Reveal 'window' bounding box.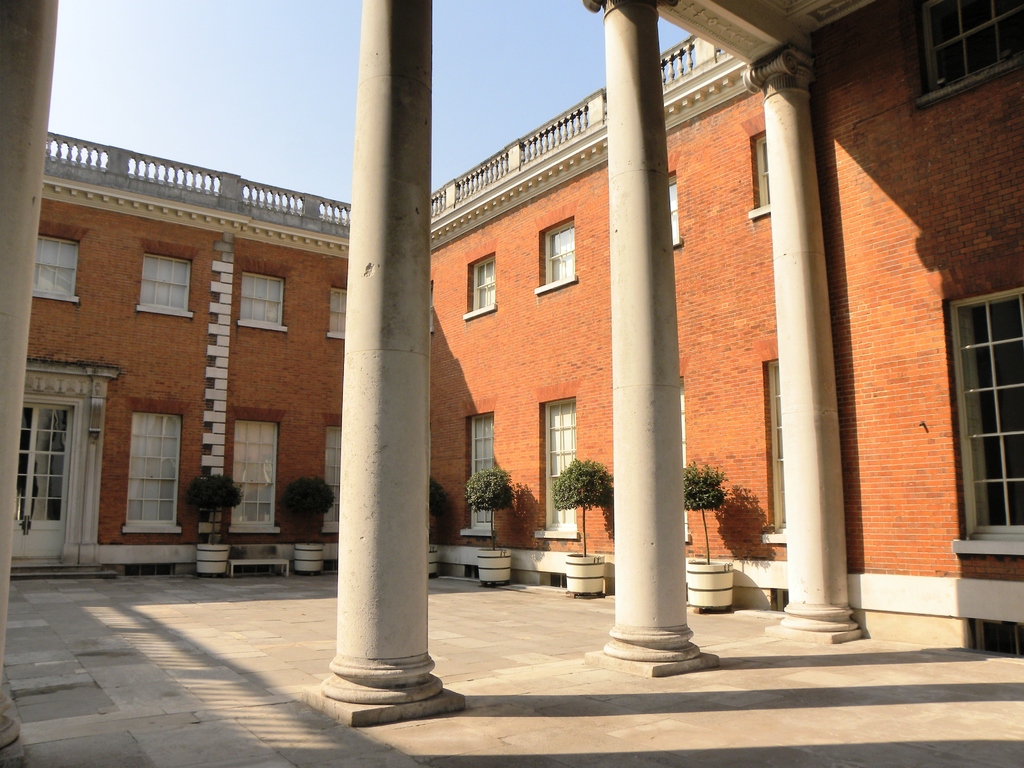
Revealed: crop(539, 214, 576, 292).
